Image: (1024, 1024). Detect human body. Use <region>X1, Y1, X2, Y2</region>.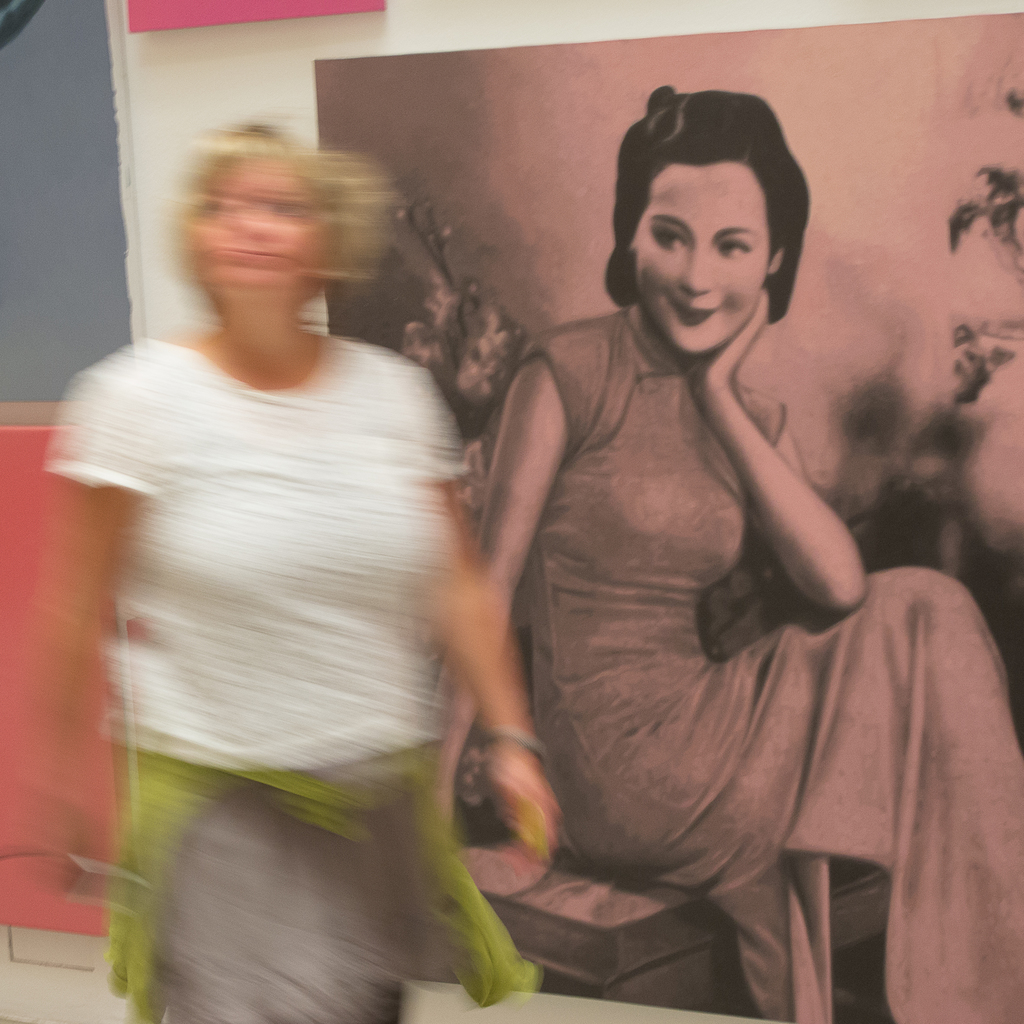
<region>467, 116, 987, 991</region>.
